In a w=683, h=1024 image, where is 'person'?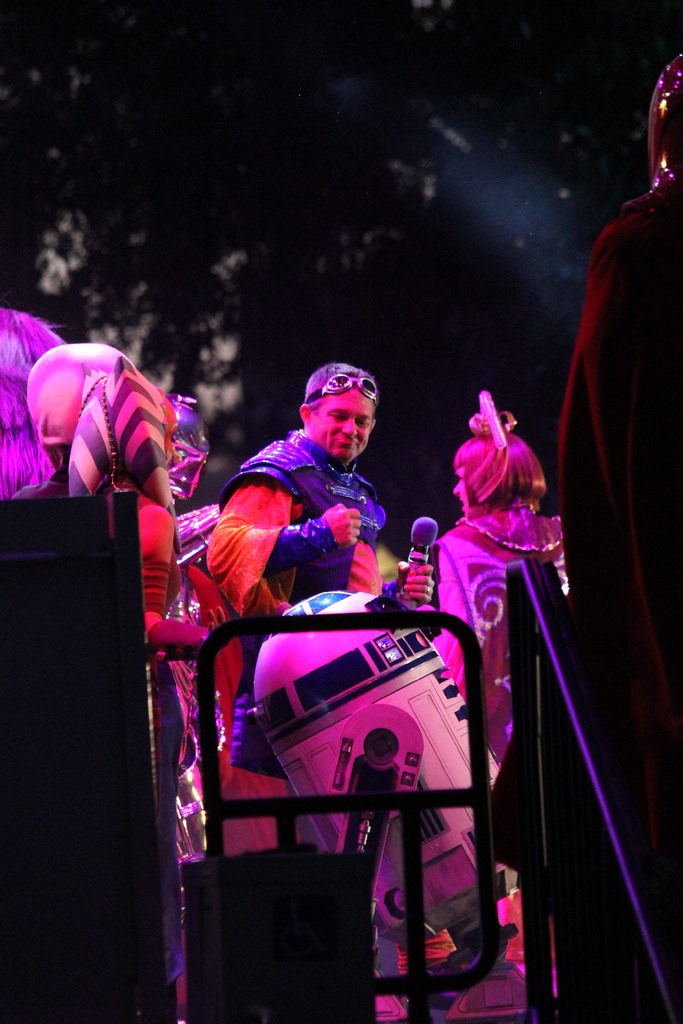
x1=14 y1=342 x2=124 y2=498.
